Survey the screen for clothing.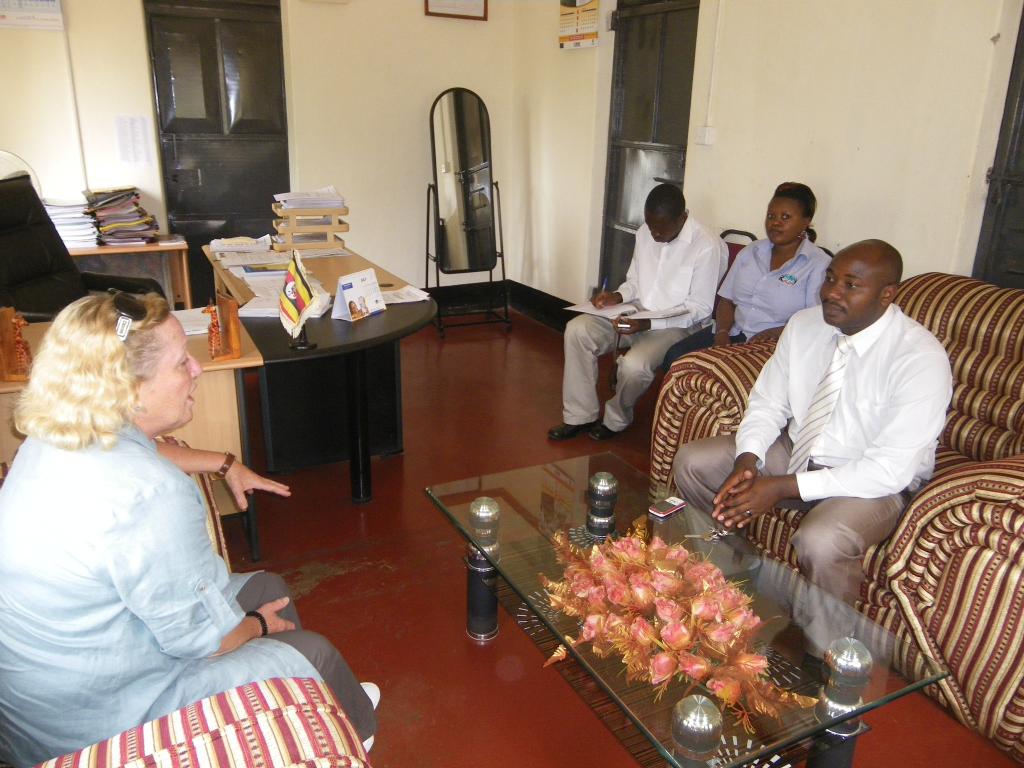
Survey found: bbox(662, 237, 835, 371).
